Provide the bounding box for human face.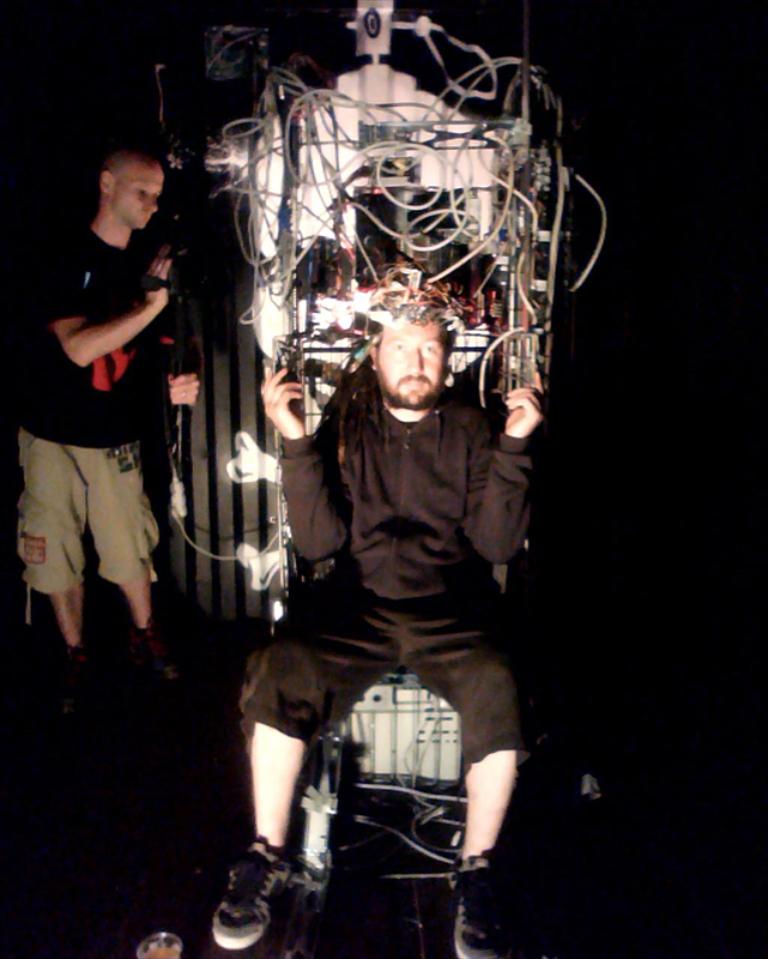
Rect(380, 324, 449, 410).
